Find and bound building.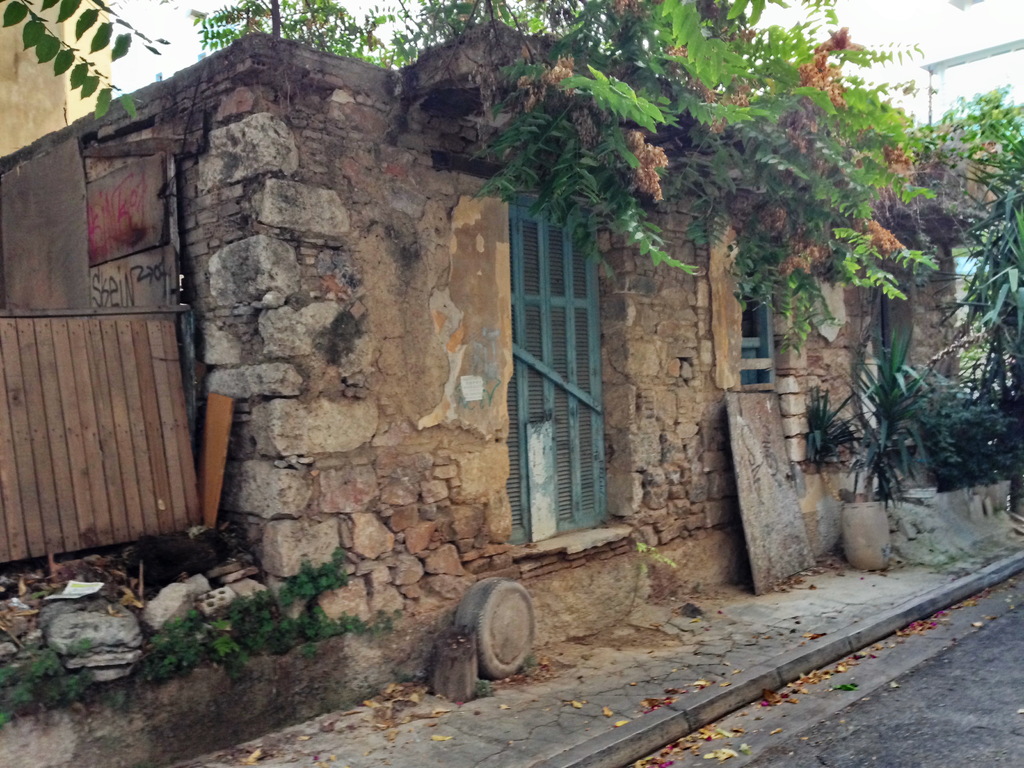
Bound: (x1=0, y1=35, x2=957, y2=650).
